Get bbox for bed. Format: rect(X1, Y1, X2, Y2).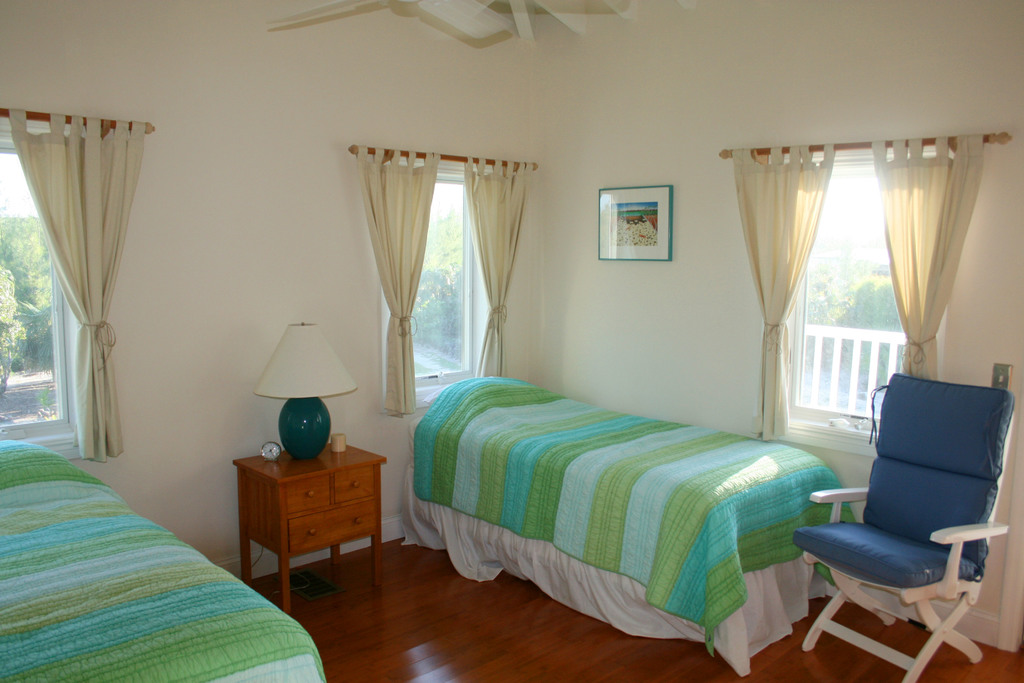
rect(0, 440, 326, 682).
